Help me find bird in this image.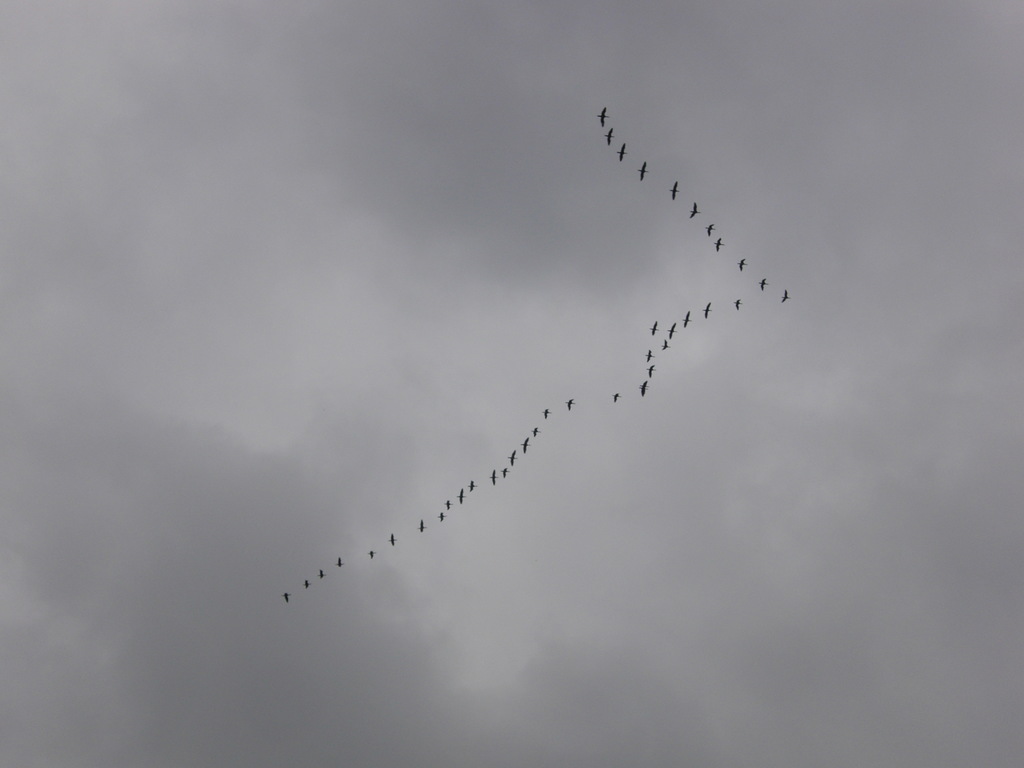
Found it: region(596, 108, 611, 130).
